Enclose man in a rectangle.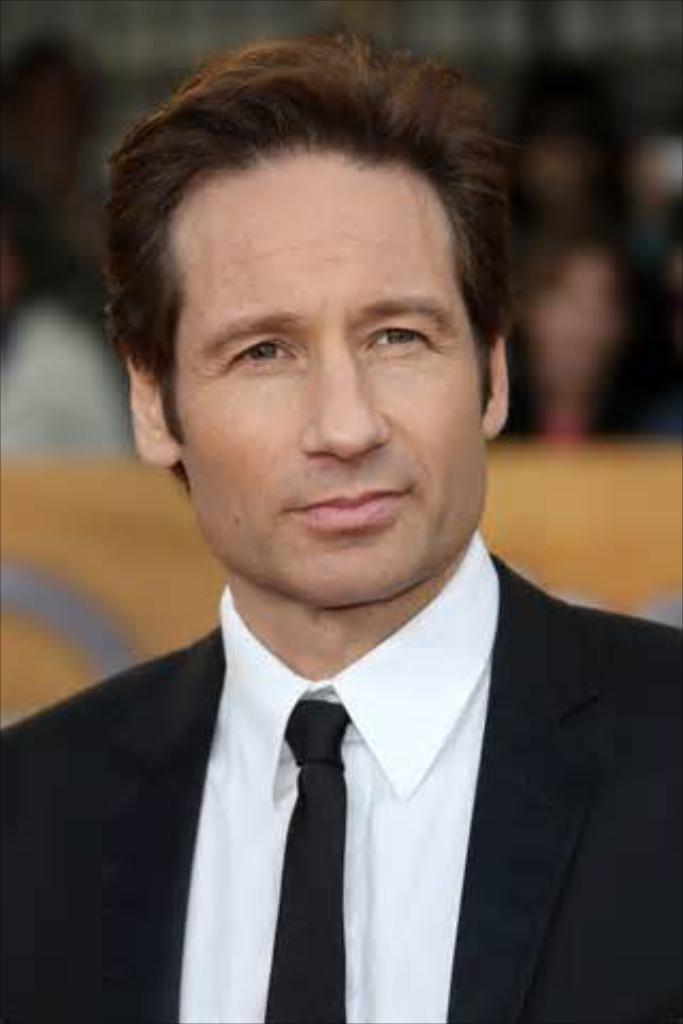
0, 49, 681, 1022.
